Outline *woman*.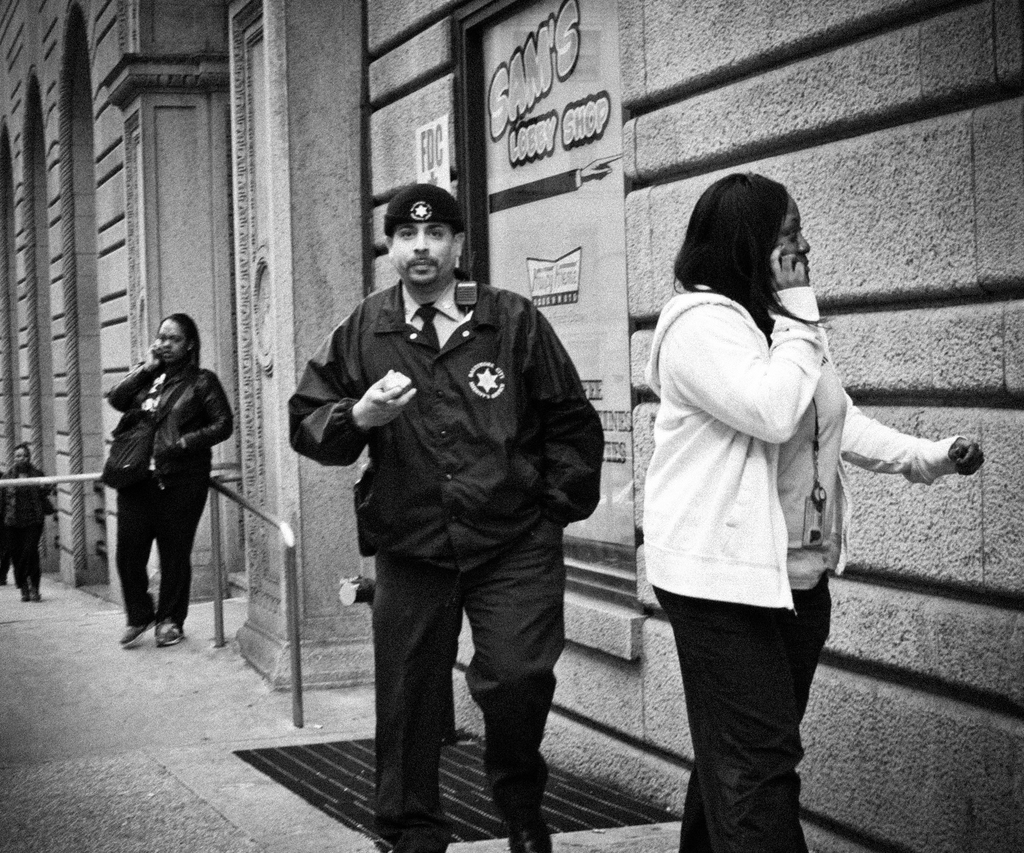
Outline: (110,315,239,651).
